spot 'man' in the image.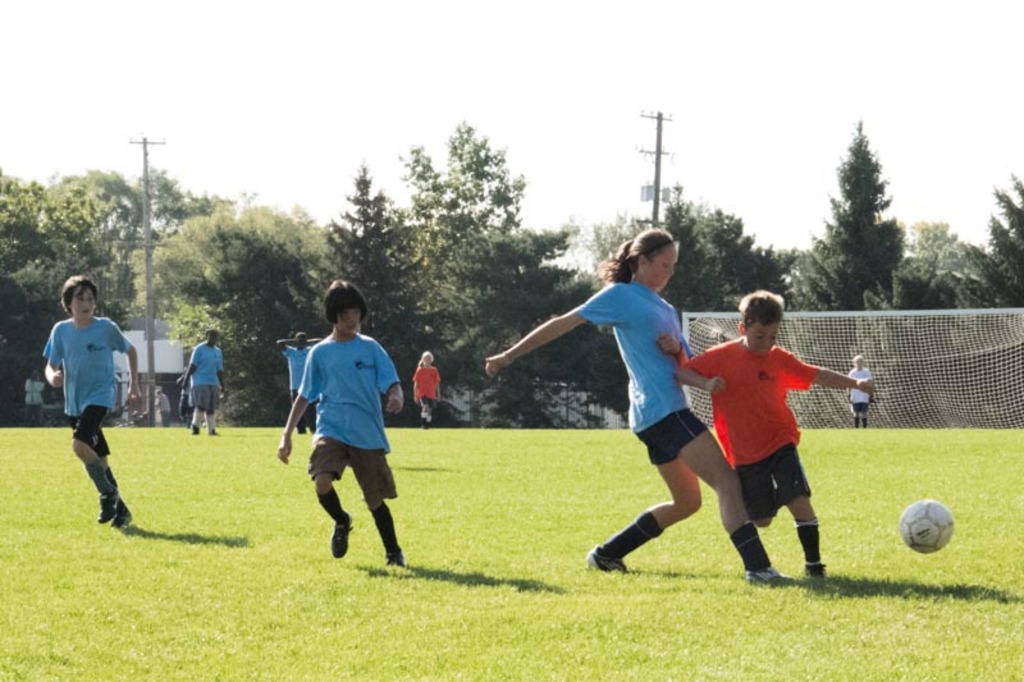
'man' found at <region>42, 289, 138, 536</region>.
